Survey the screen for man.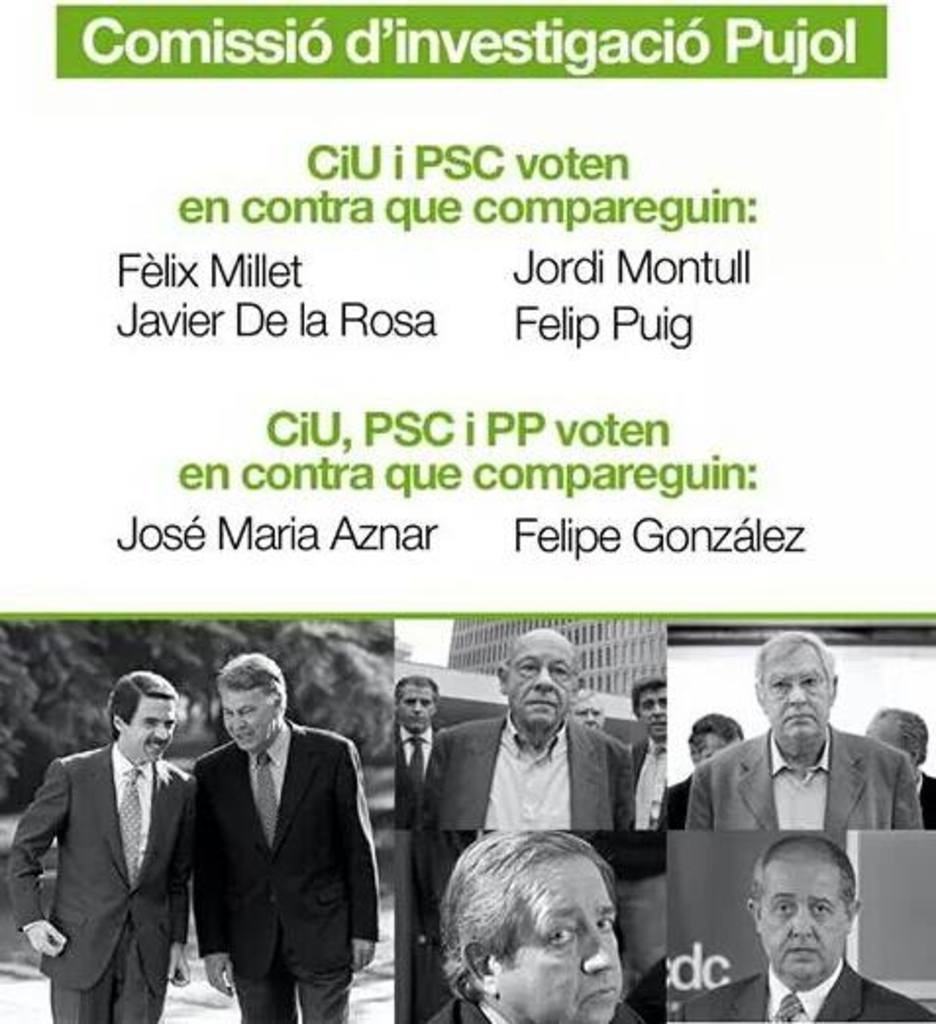
Survey found: (left=381, top=671, right=447, bottom=838).
